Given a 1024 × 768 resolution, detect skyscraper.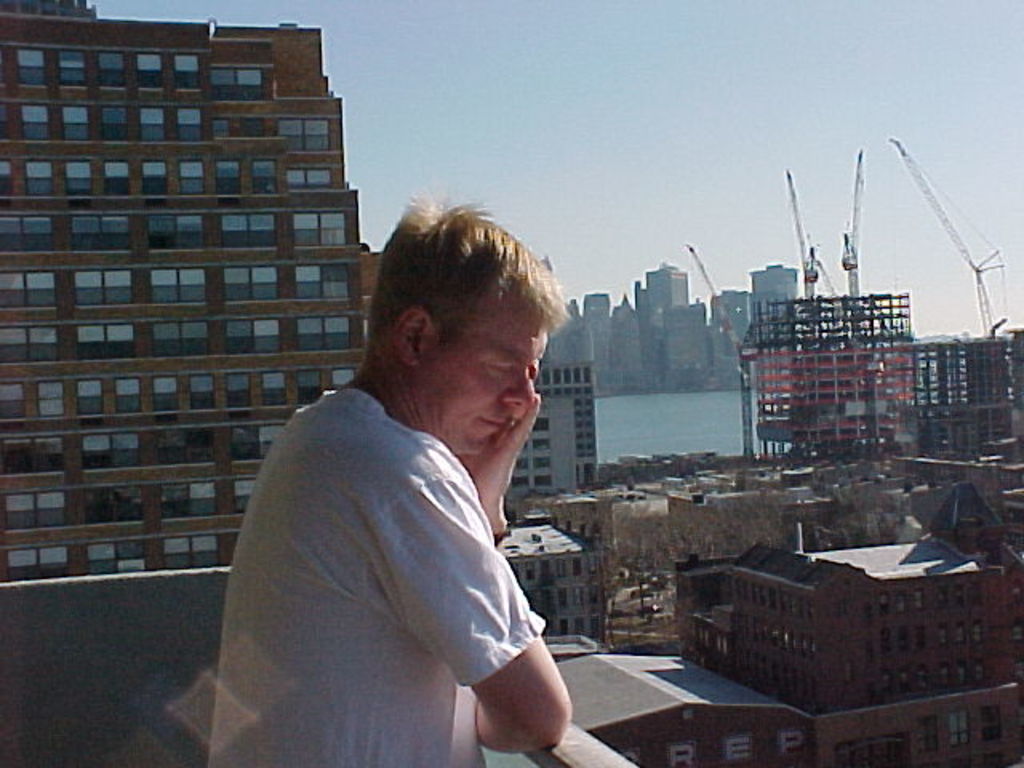
BBox(728, 138, 928, 477).
